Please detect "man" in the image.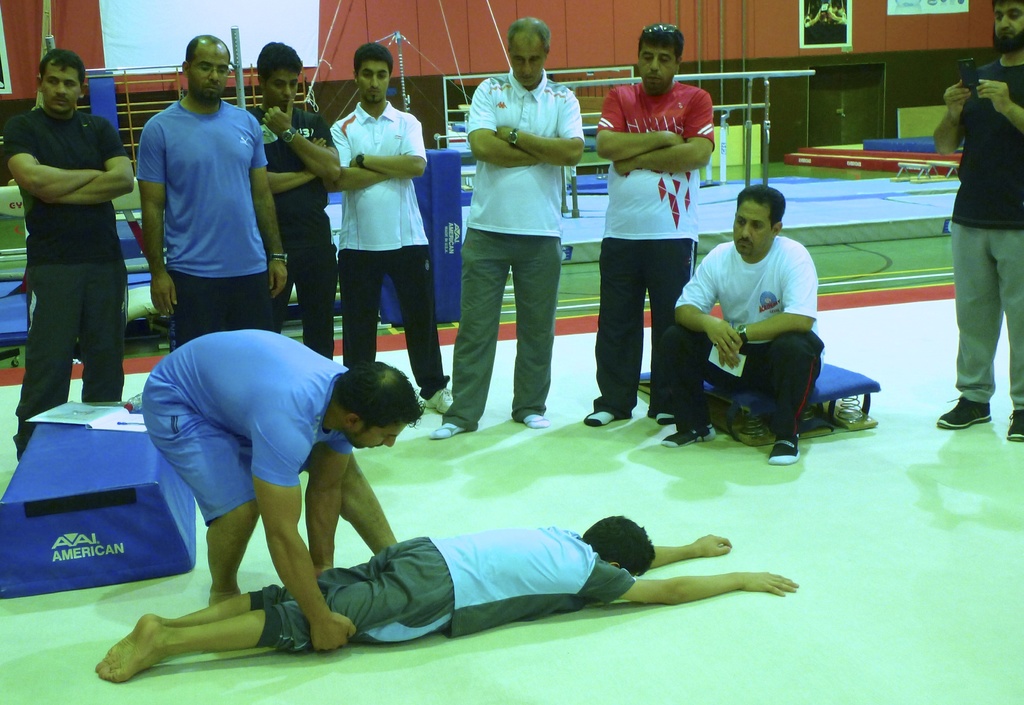
box(259, 43, 336, 355).
